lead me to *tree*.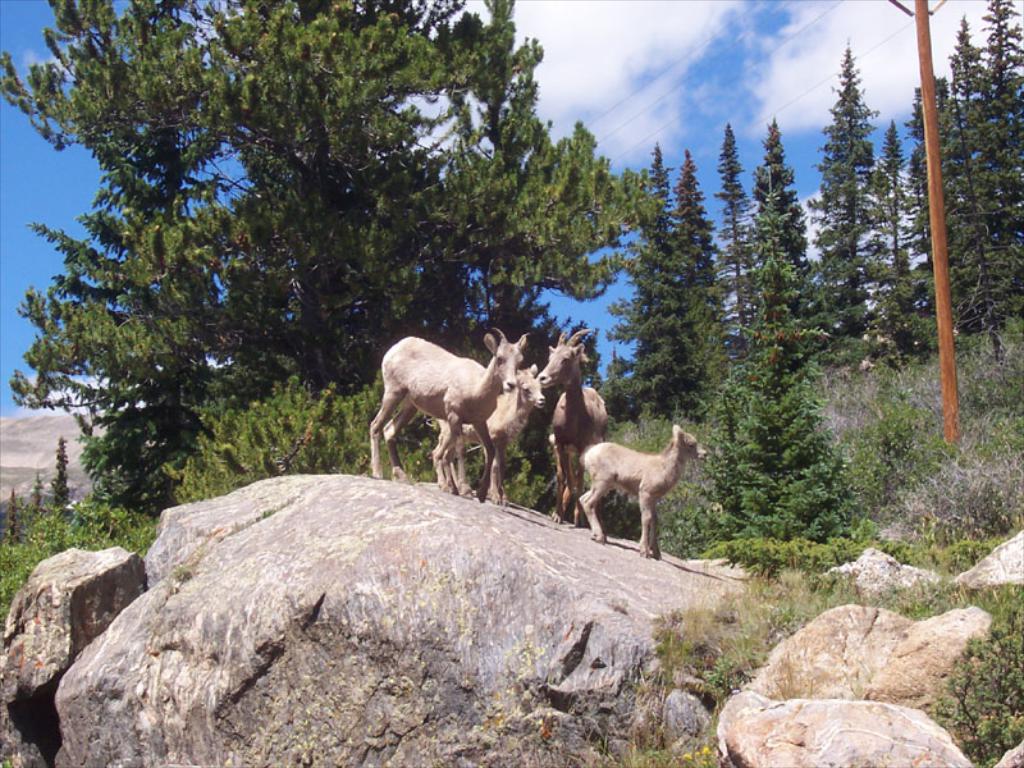
Lead to 808:44:887:369.
